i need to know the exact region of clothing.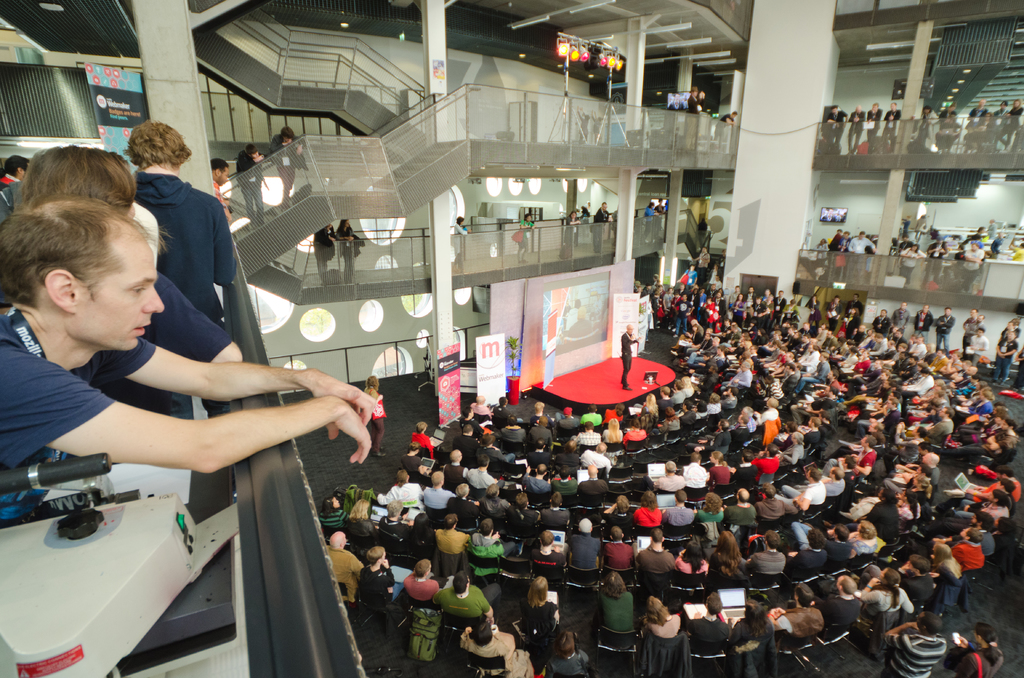
Region: x1=736 y1=617 x2=783 y2=652.
